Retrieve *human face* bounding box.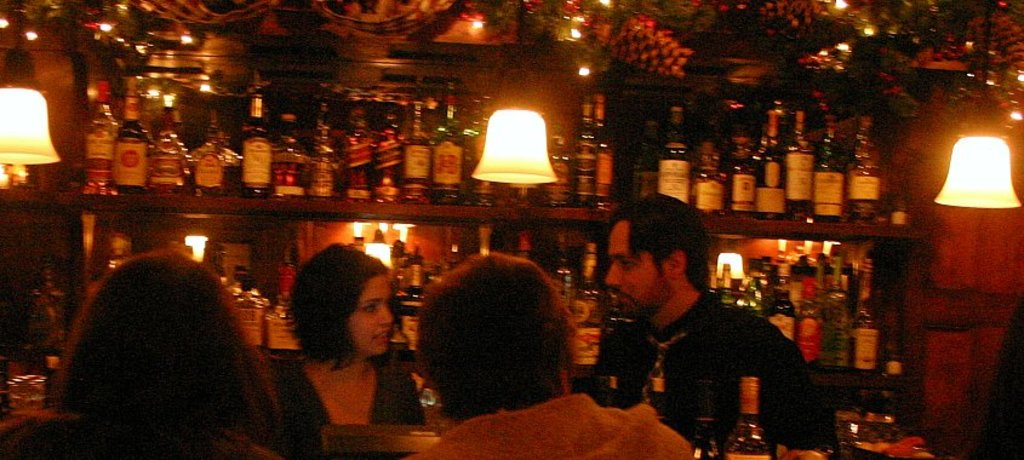
Bounding box: (606, 225, 669, 317).
